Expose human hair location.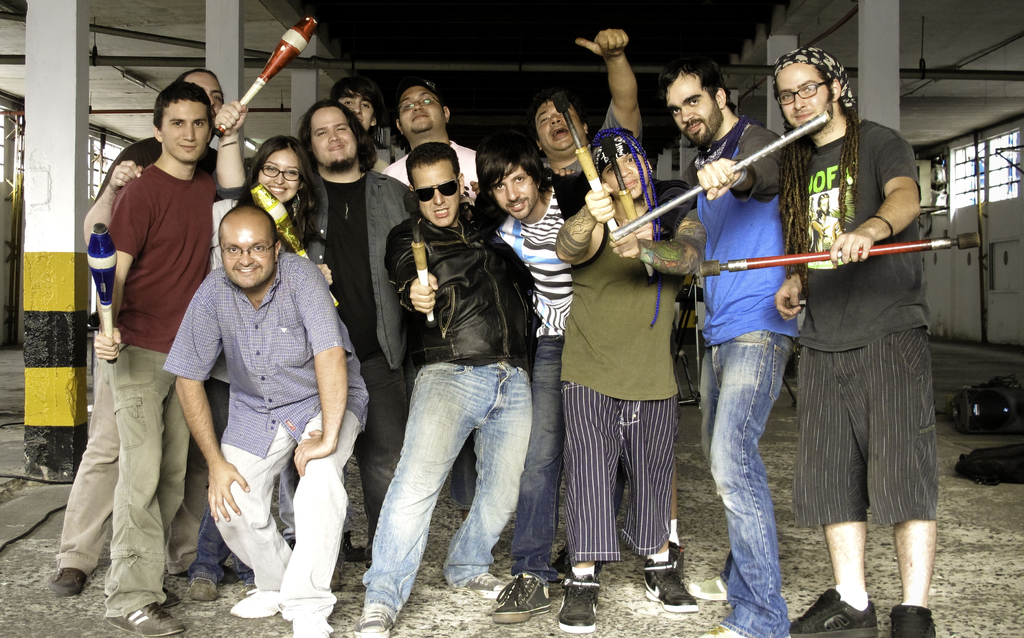
Exposed at box(399, 145, 461, 229).
